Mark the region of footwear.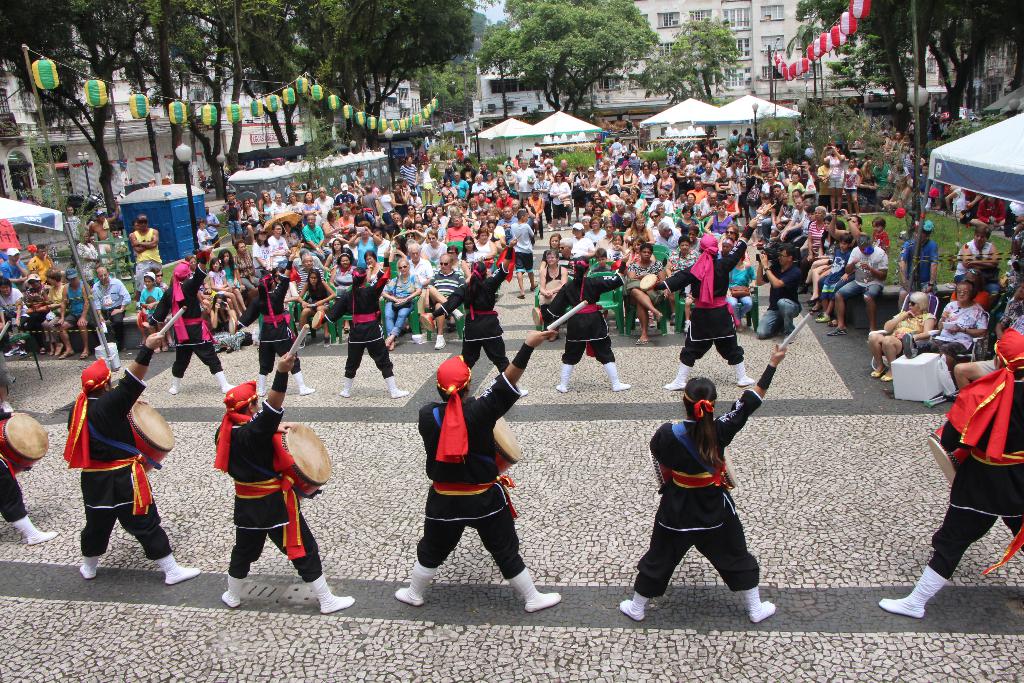
Region: <bbox>83, 347, 91, 356</bbox>.
